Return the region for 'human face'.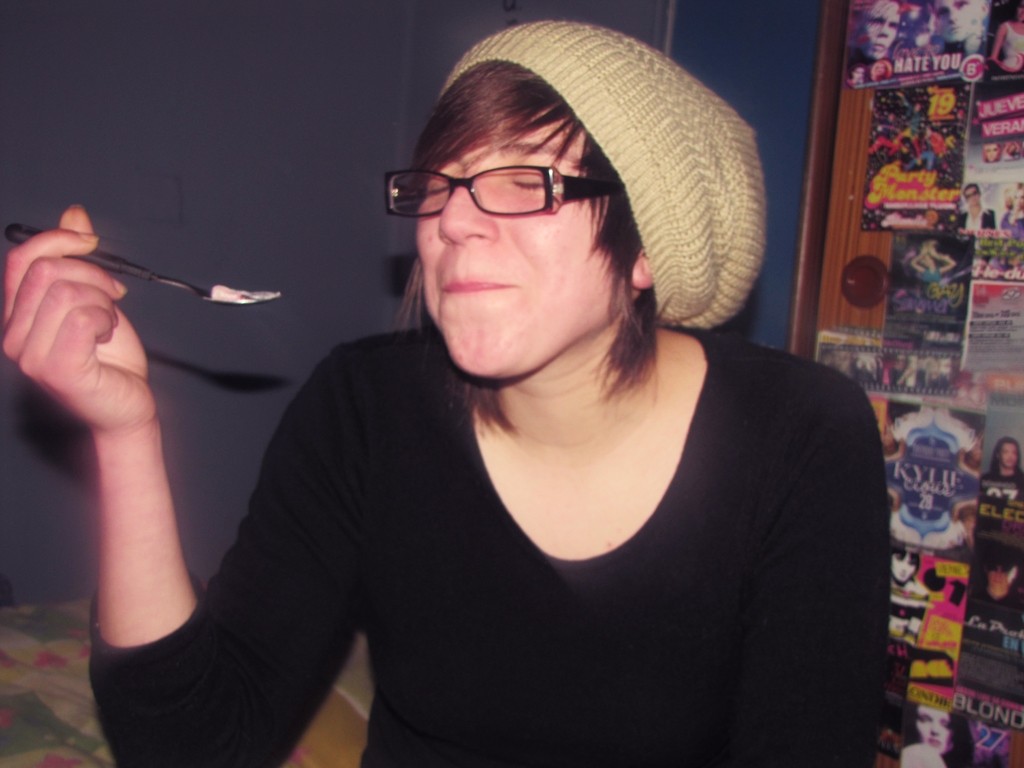
region(1004, 442, 1019, 467).
